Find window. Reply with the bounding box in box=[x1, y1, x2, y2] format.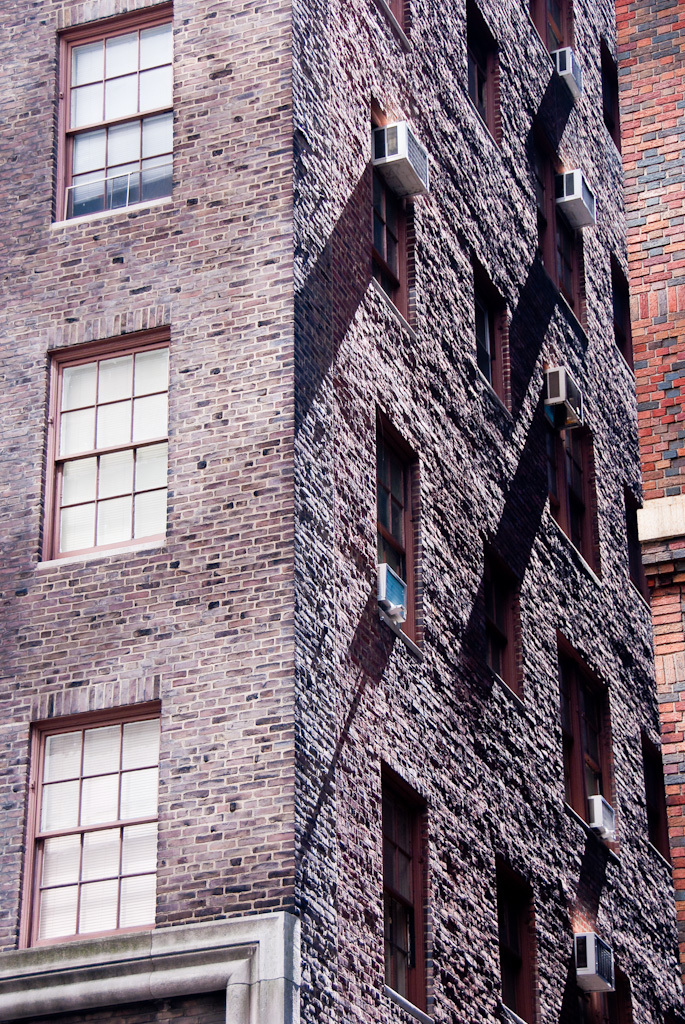
box=[480, 540, 521, 697].
